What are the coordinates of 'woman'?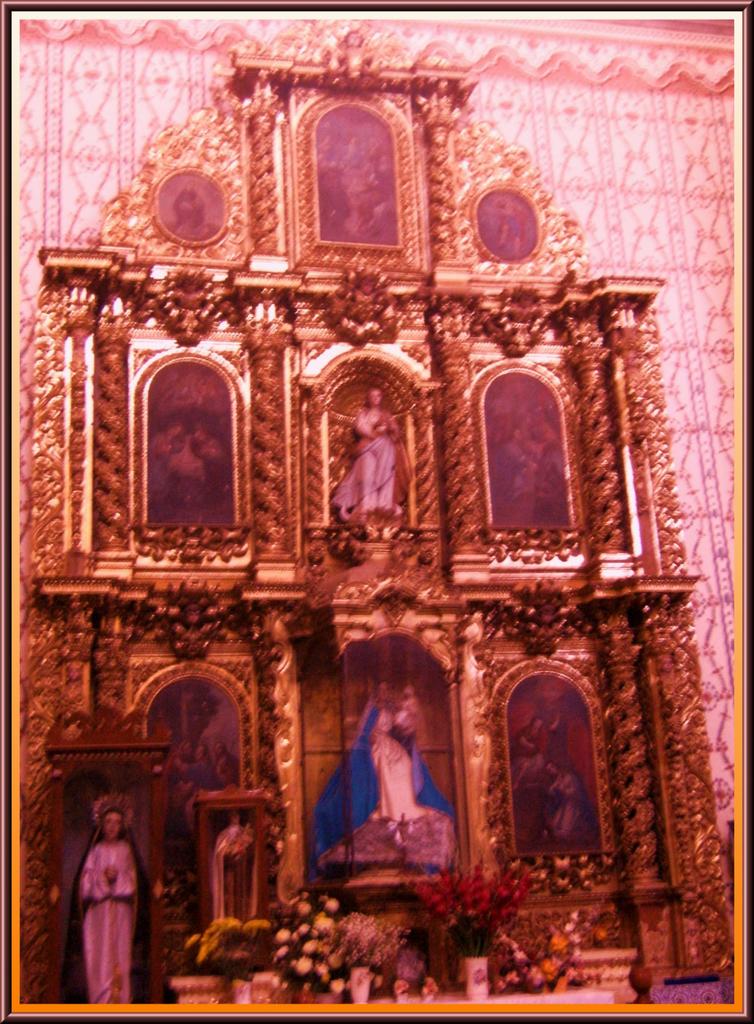
bbox=(330, 384, 403, 519).
